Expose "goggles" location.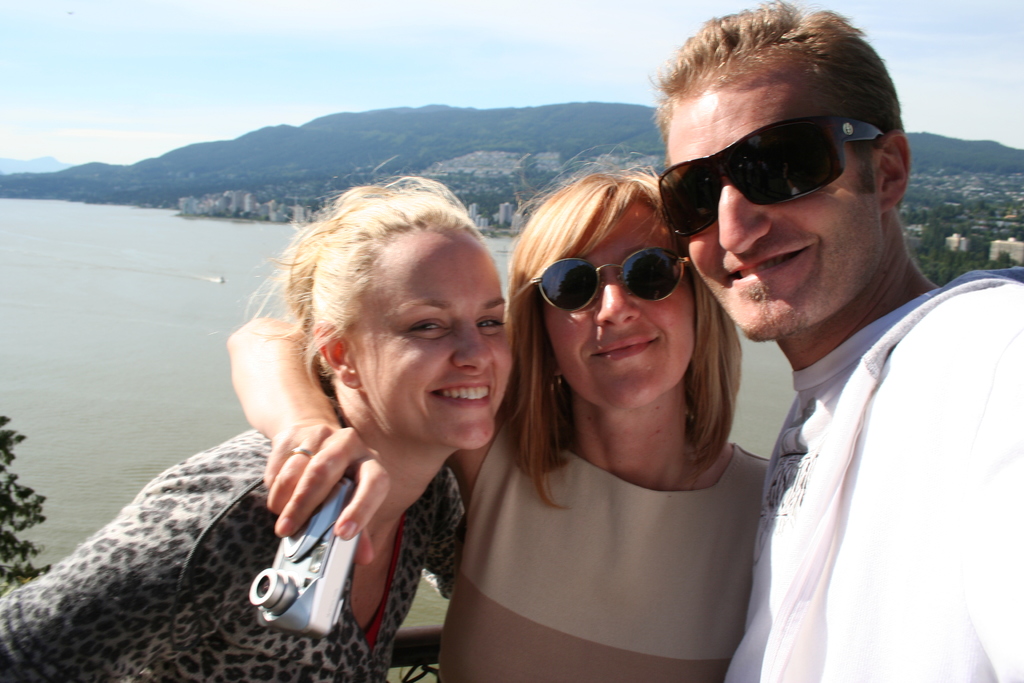
Exposed at 660,120,892,240.
